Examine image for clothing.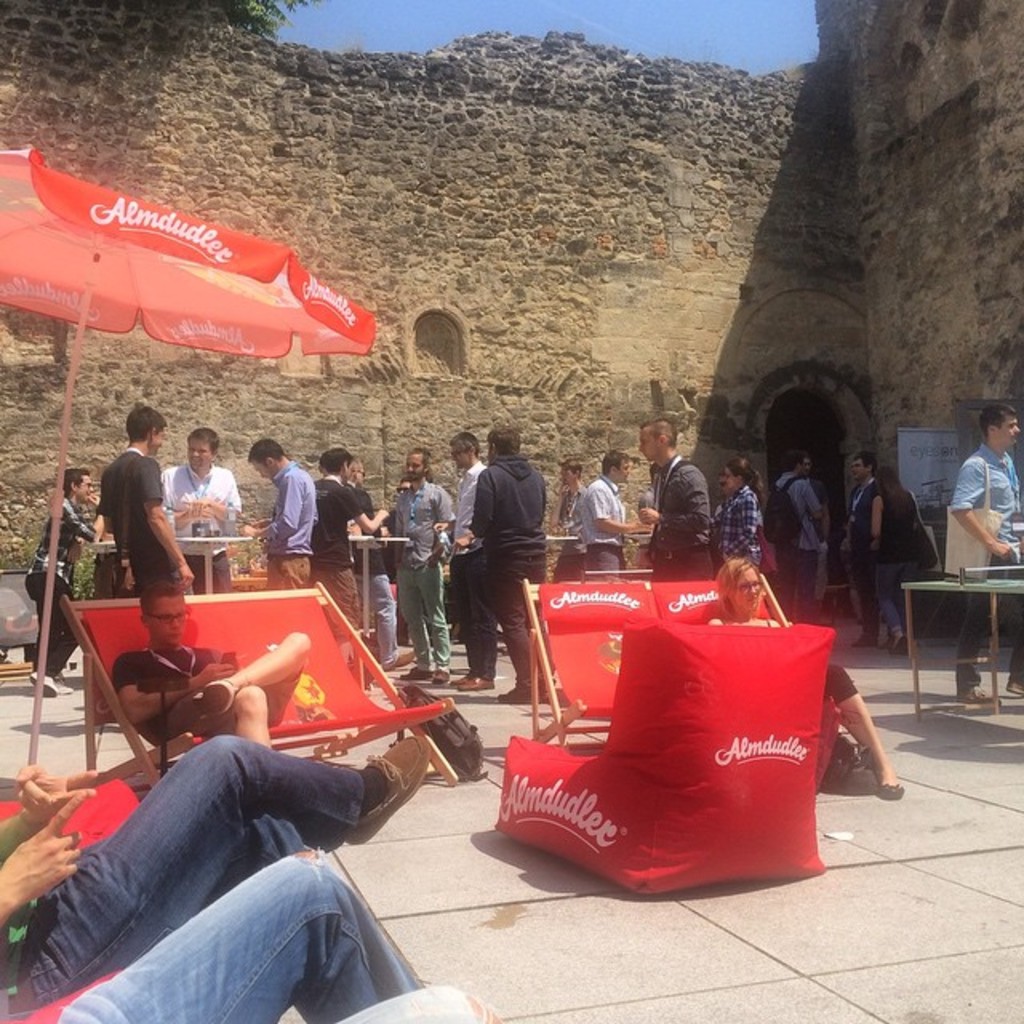
Examination result: <bbox>632, 438, 706, 581</bbox>.
